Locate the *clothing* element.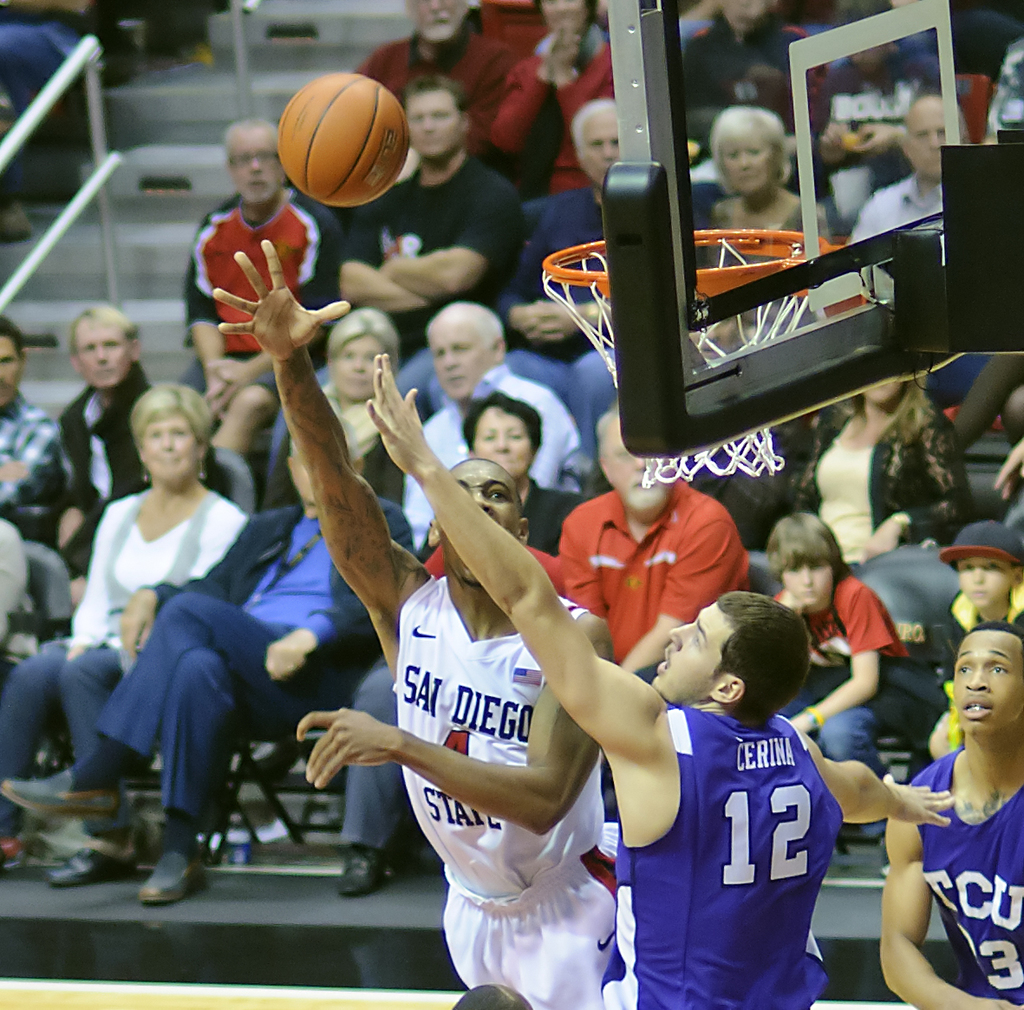
Element bbox: 599 703 850 1009.
